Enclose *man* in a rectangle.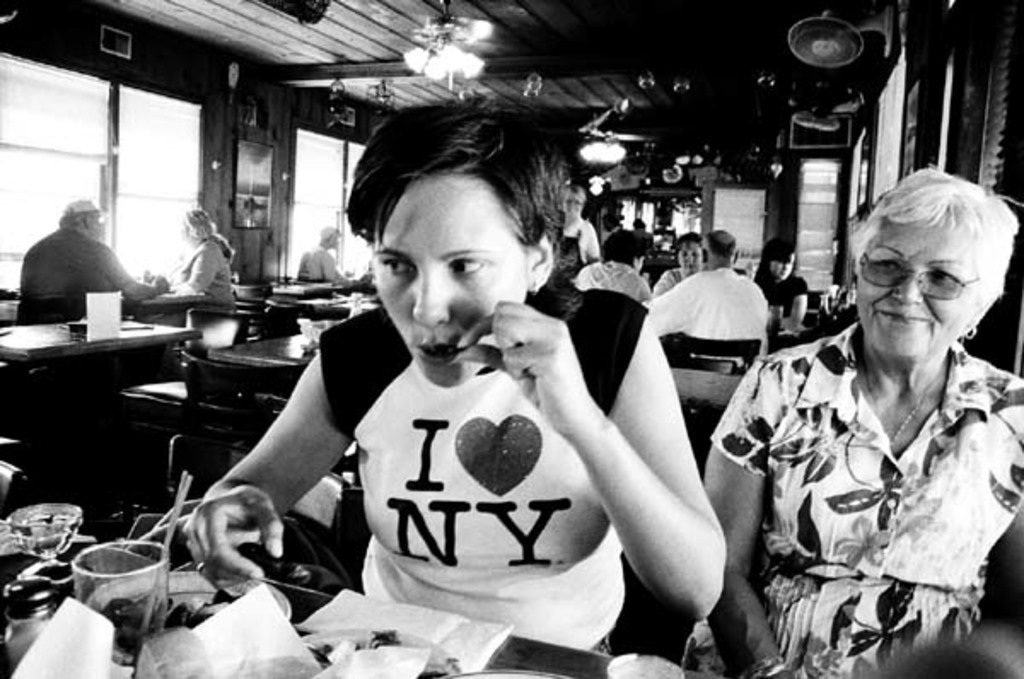
l=640, t=234, r=773, b=357.
